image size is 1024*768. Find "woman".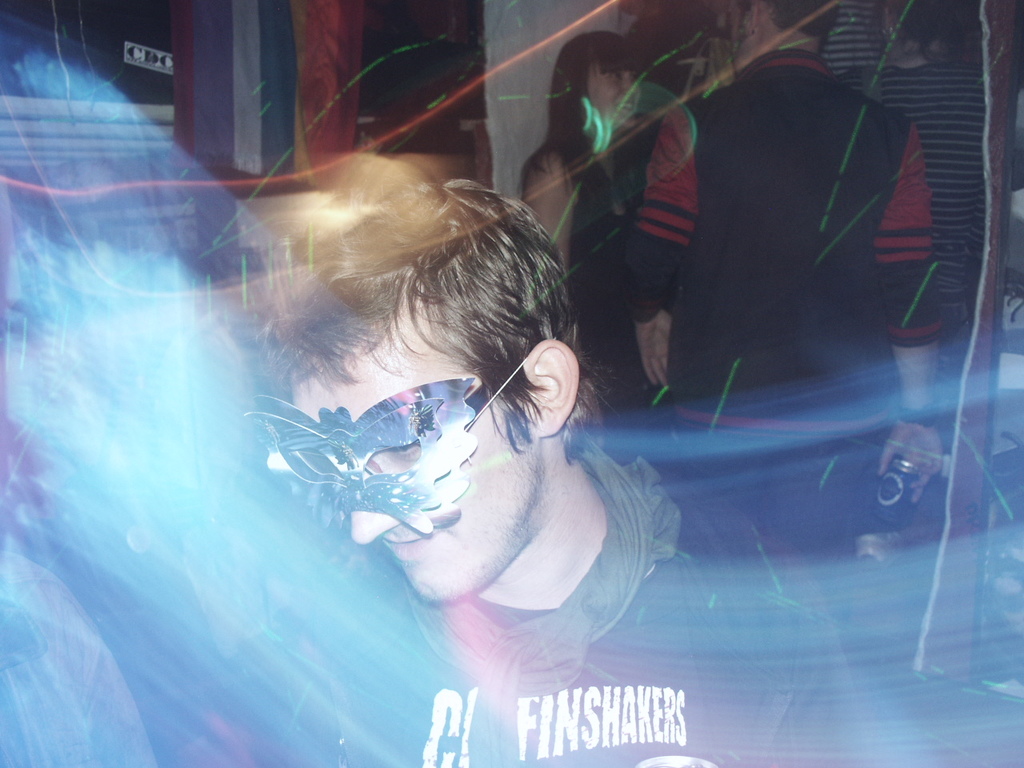
x1=840, y1=0, x2=986, y2=423.
